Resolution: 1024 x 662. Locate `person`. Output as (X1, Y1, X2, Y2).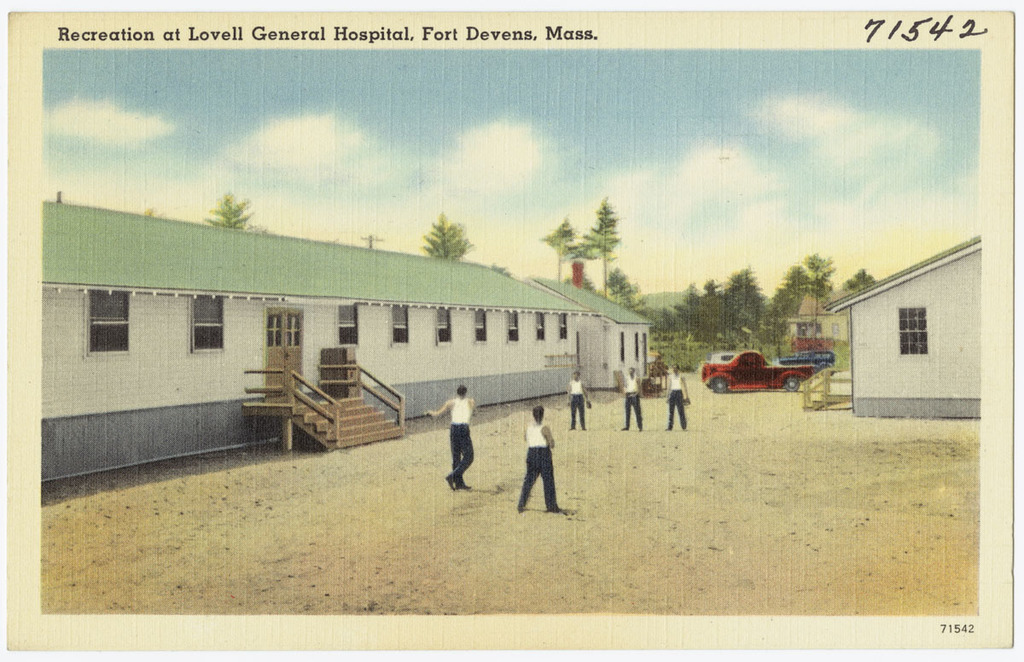
(616, 365, 644, 434).
